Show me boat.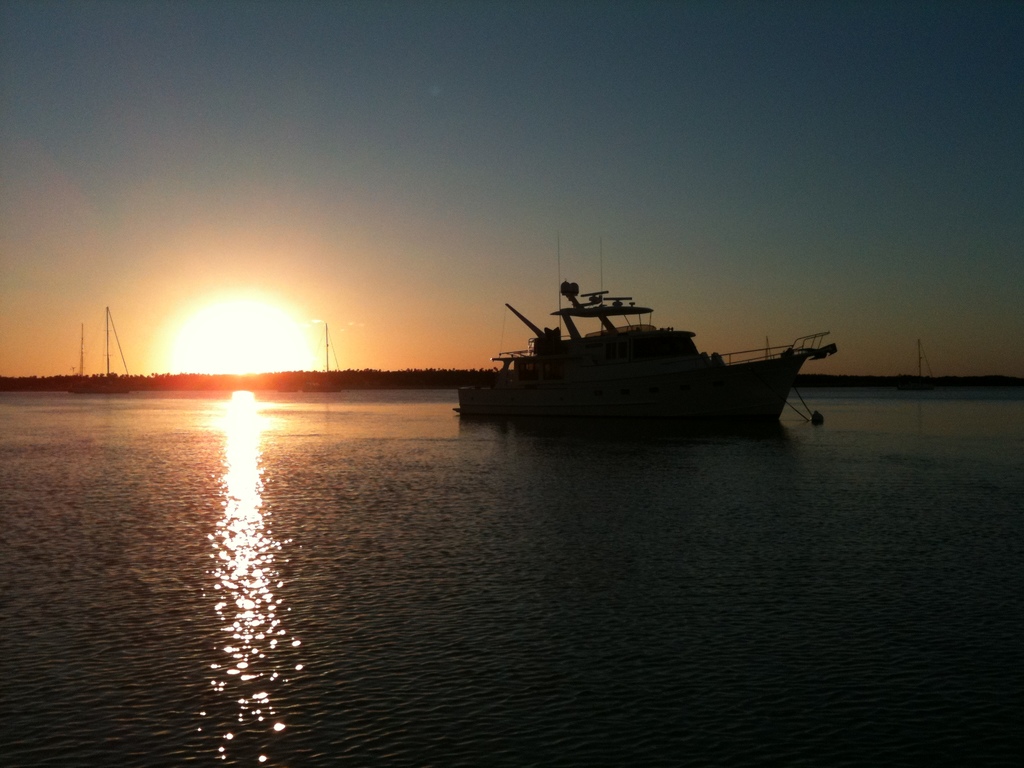
boat is here: 411 274 845 430.
